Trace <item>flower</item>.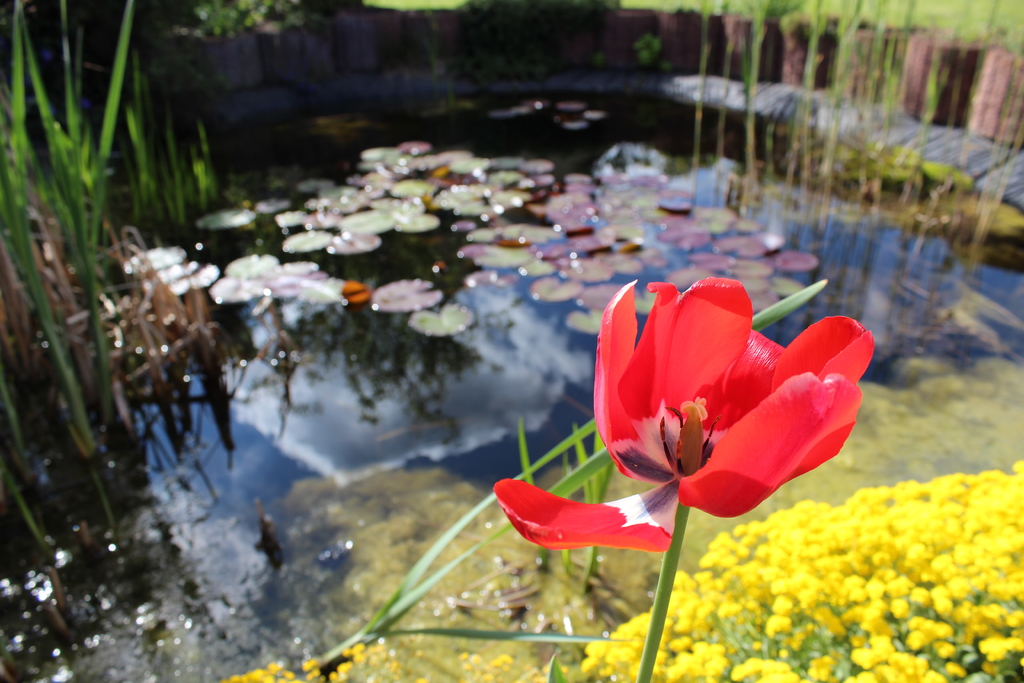
Traced to <box>533,270,874,577</box>.
